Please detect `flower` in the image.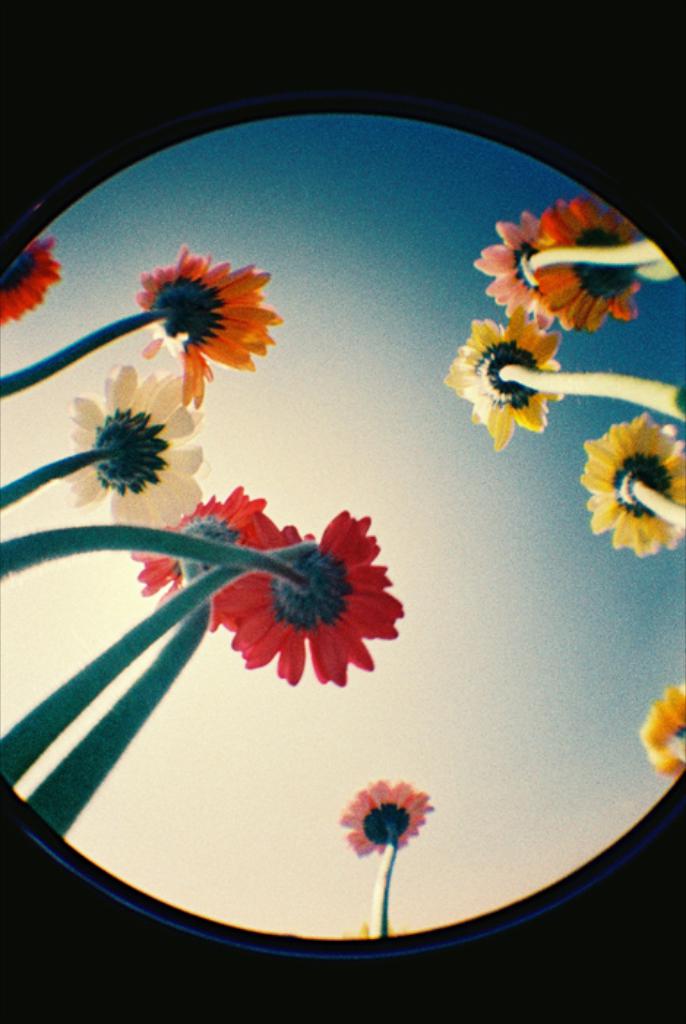
(0,228,57,326).
